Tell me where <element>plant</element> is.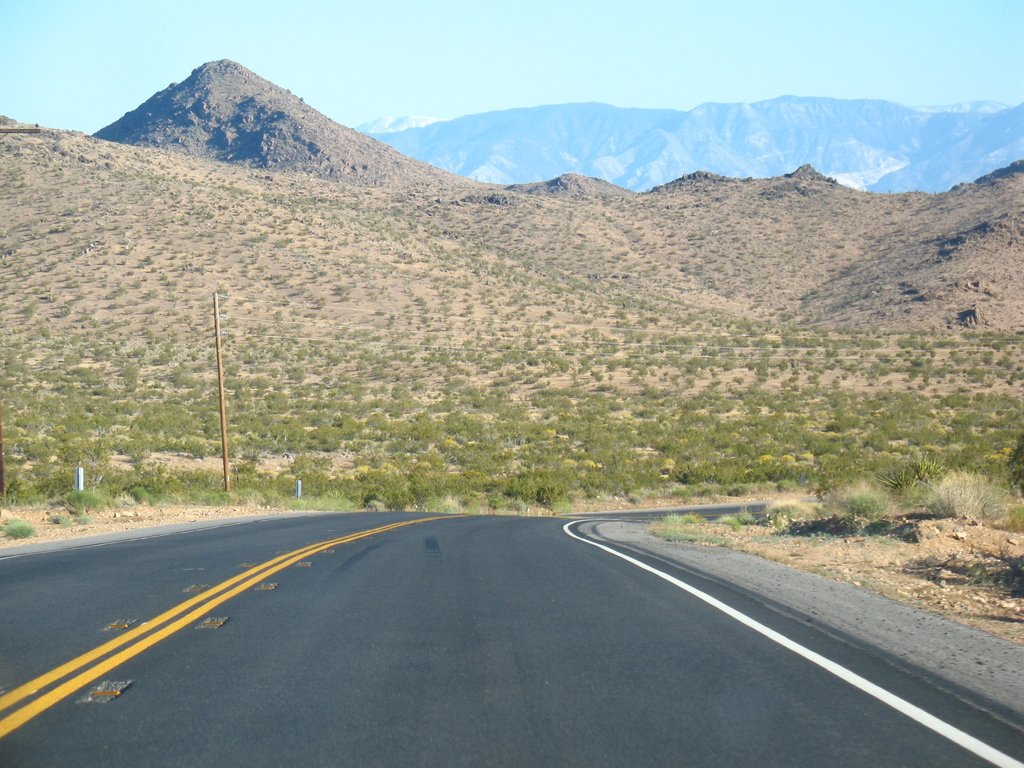
<element>plant</element> is at 964/561/1002/586.
